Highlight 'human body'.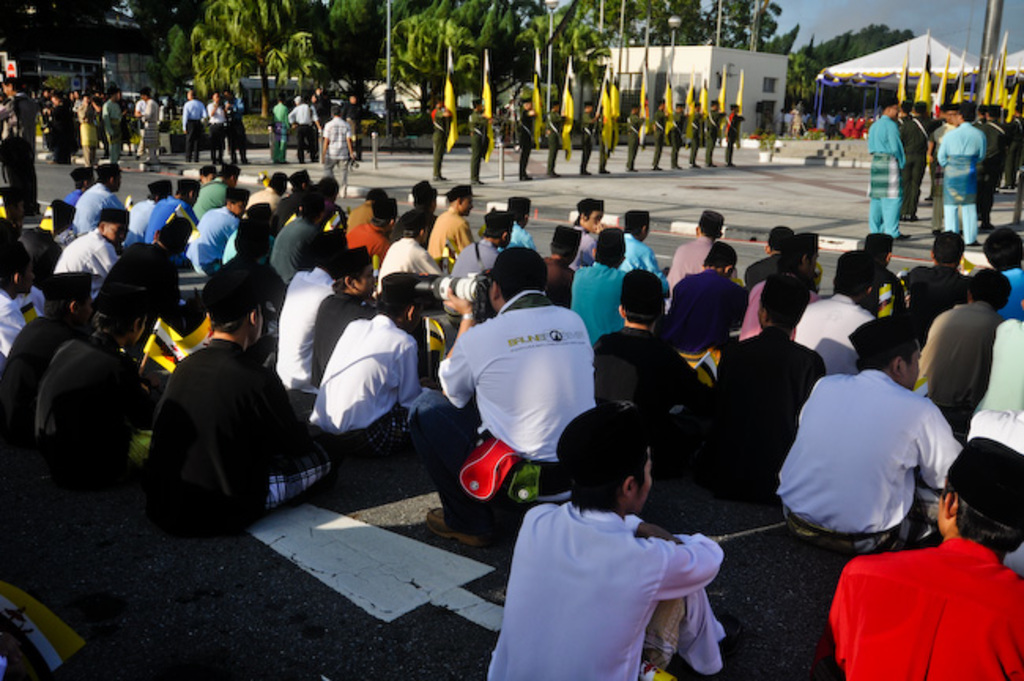
Highlighted region: (left=781, top=306, right=967, bottom=556).
